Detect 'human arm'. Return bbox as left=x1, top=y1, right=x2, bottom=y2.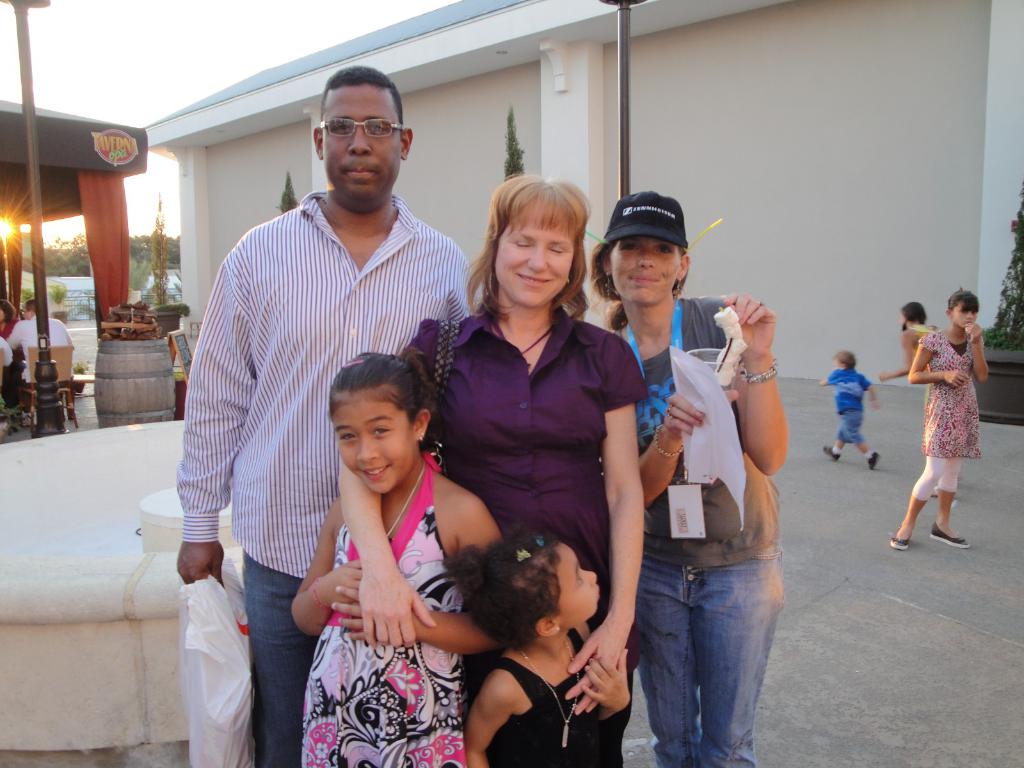
left=289, top=500, right=374, bottom=632.
